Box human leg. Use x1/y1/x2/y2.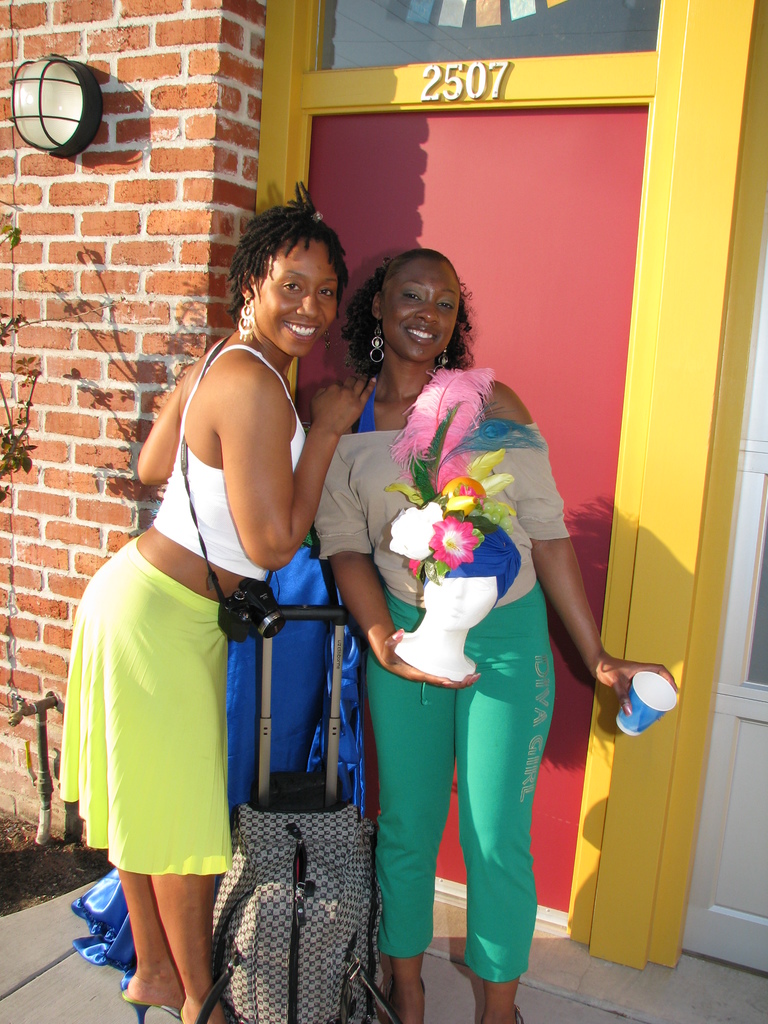
462/607/561/1023.
